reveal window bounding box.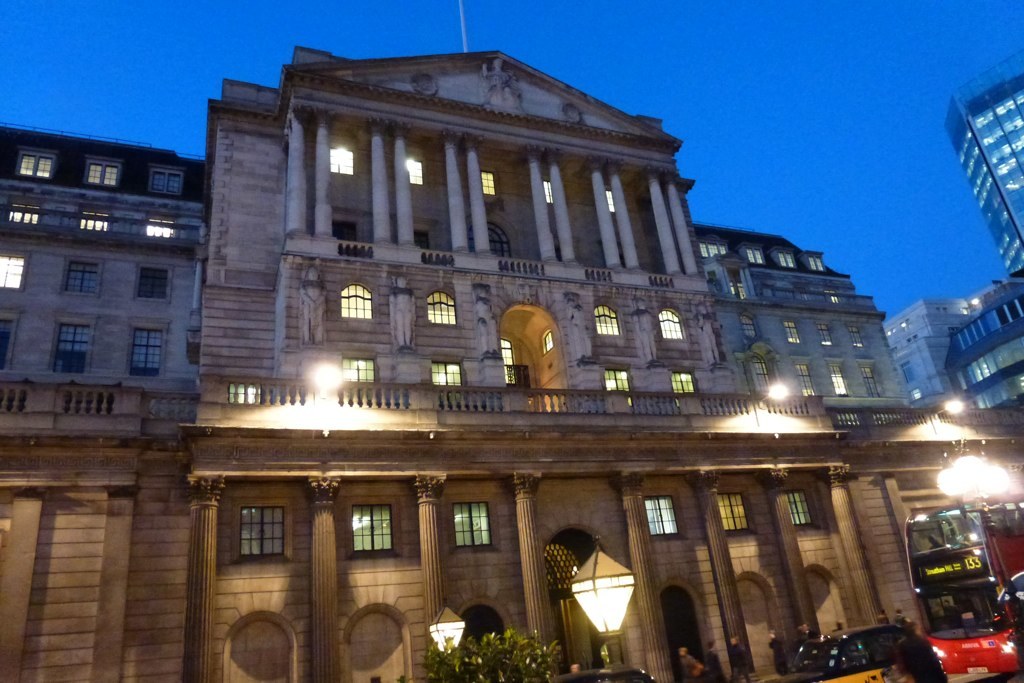
Revealed: [x1=864, y1=365, x2=880, y2=397].
